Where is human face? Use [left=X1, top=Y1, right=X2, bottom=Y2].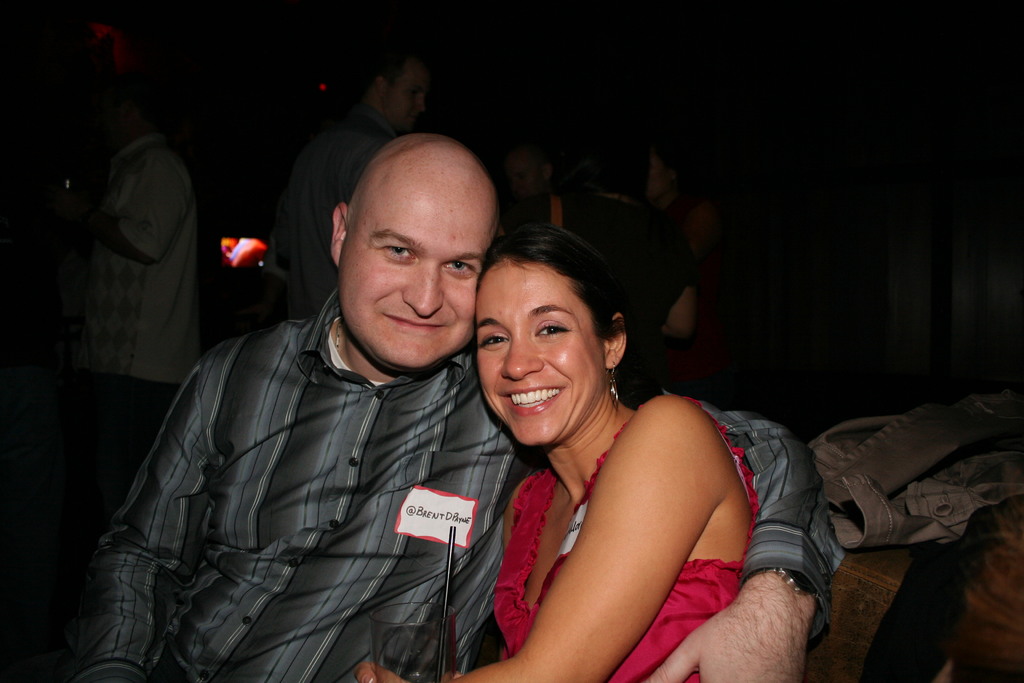
[left=340, top=176, right=491, bottom=370].
